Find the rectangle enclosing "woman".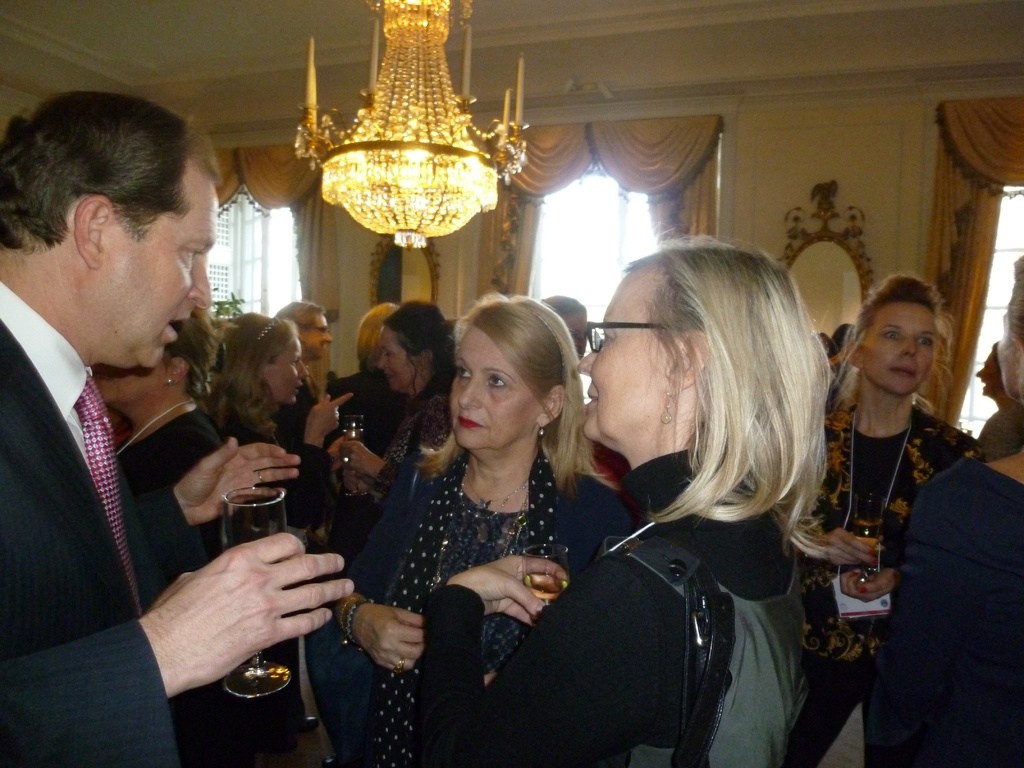
box=[866, 250, 1023, 767].
